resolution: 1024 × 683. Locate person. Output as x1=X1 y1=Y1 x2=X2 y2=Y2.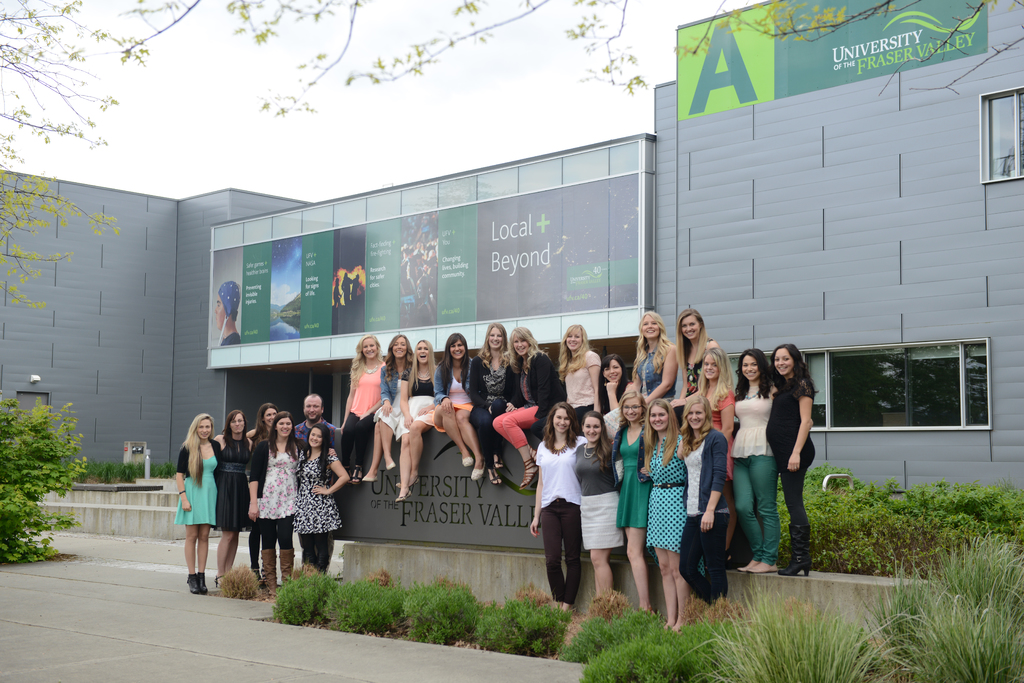
x1=611 y1=390 x2=655 y2=618.
